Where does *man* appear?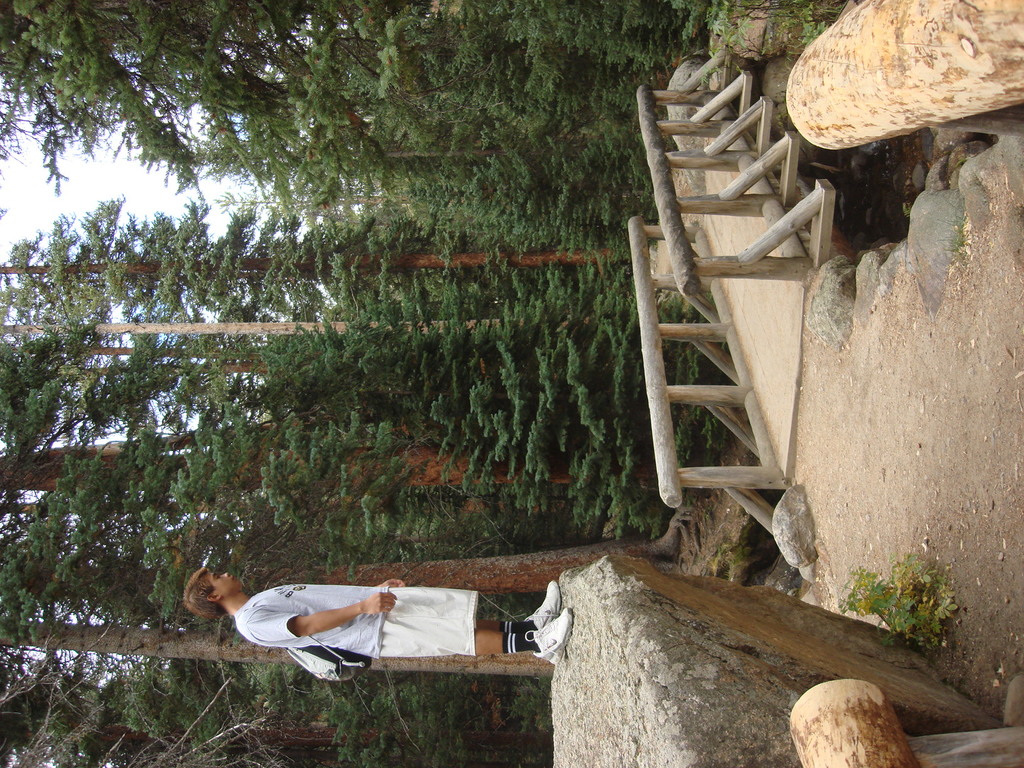
Appears at 198, 538, 584, 706.
